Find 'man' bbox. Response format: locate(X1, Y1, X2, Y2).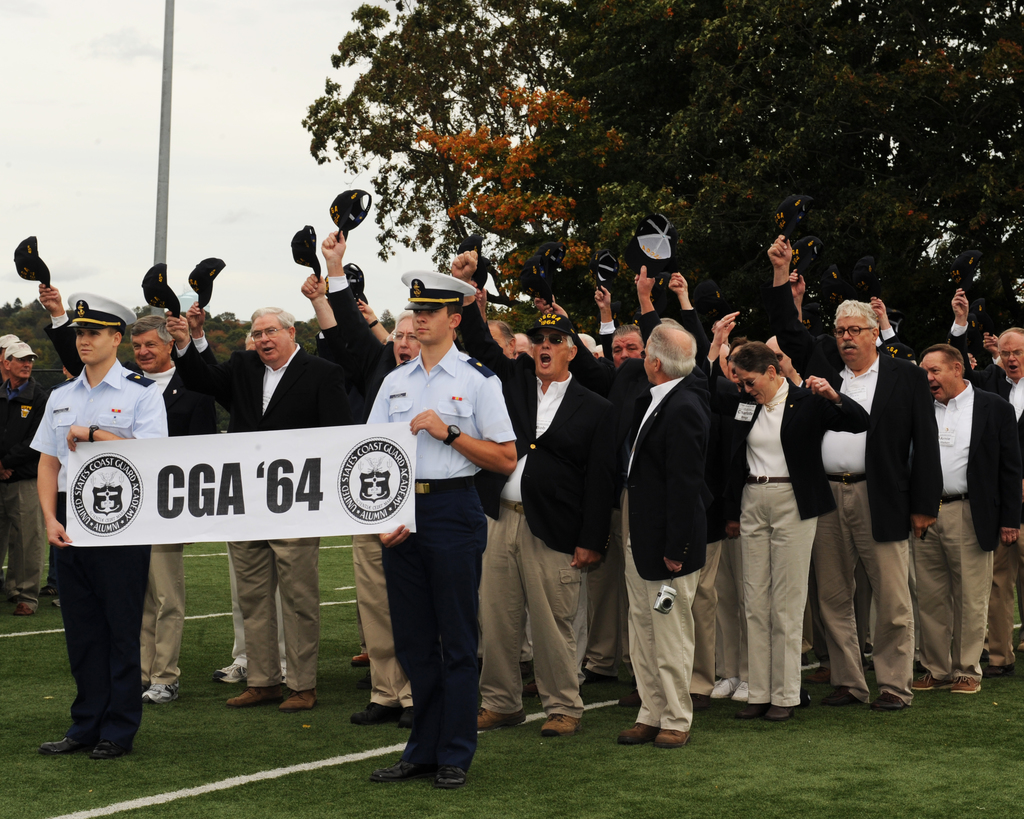
locate(17, 230, 189, 708).
